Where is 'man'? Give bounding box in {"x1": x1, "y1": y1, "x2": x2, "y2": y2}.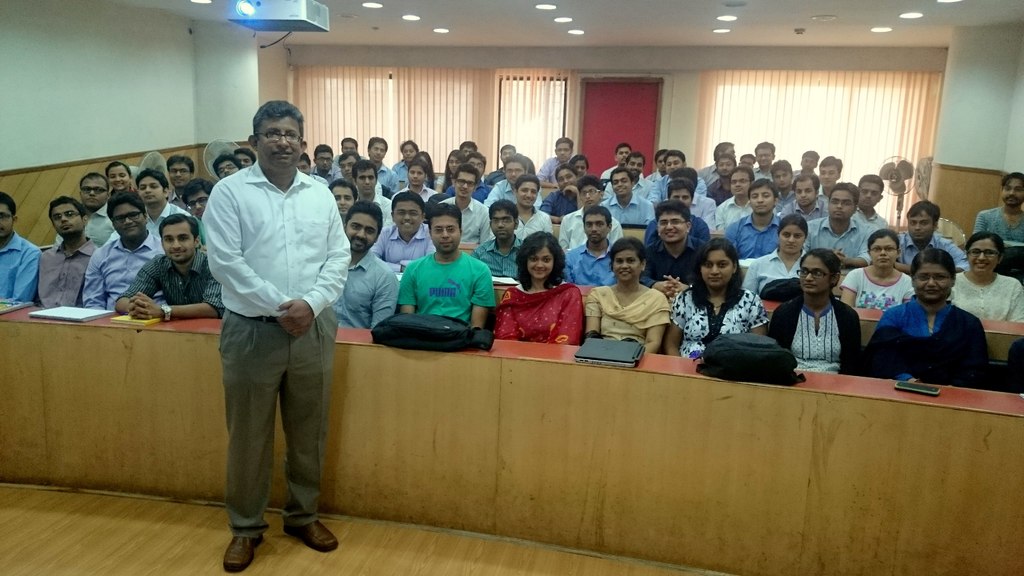
{"x1": 723, "y1": 180, "x2": 783, "y2": 260}.
